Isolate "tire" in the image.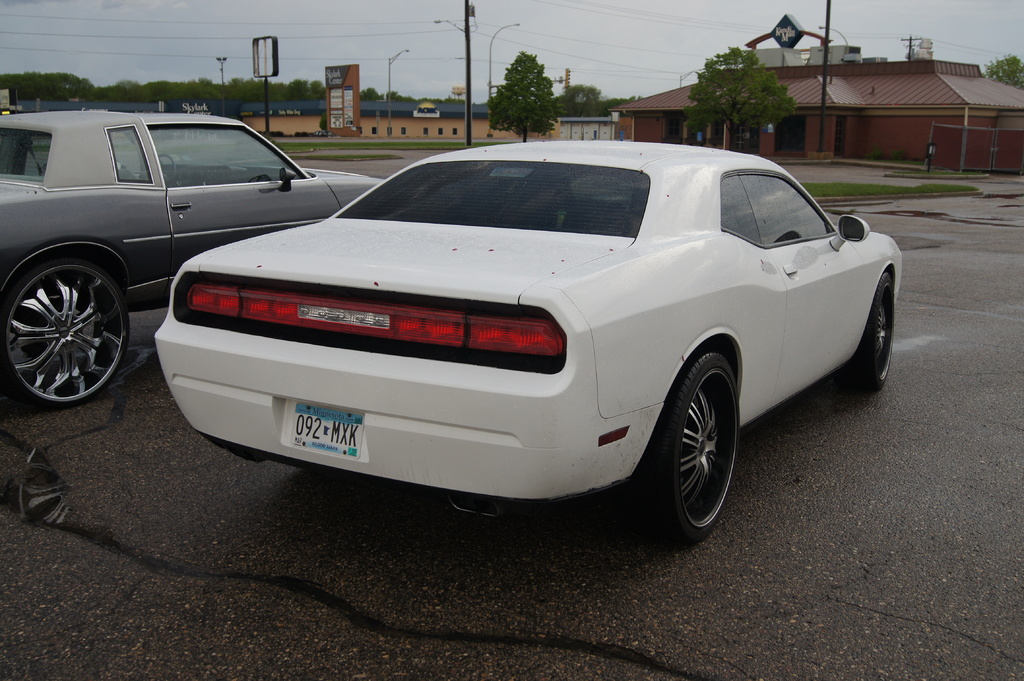
Isolated region: [842, 272, 895, 390].
